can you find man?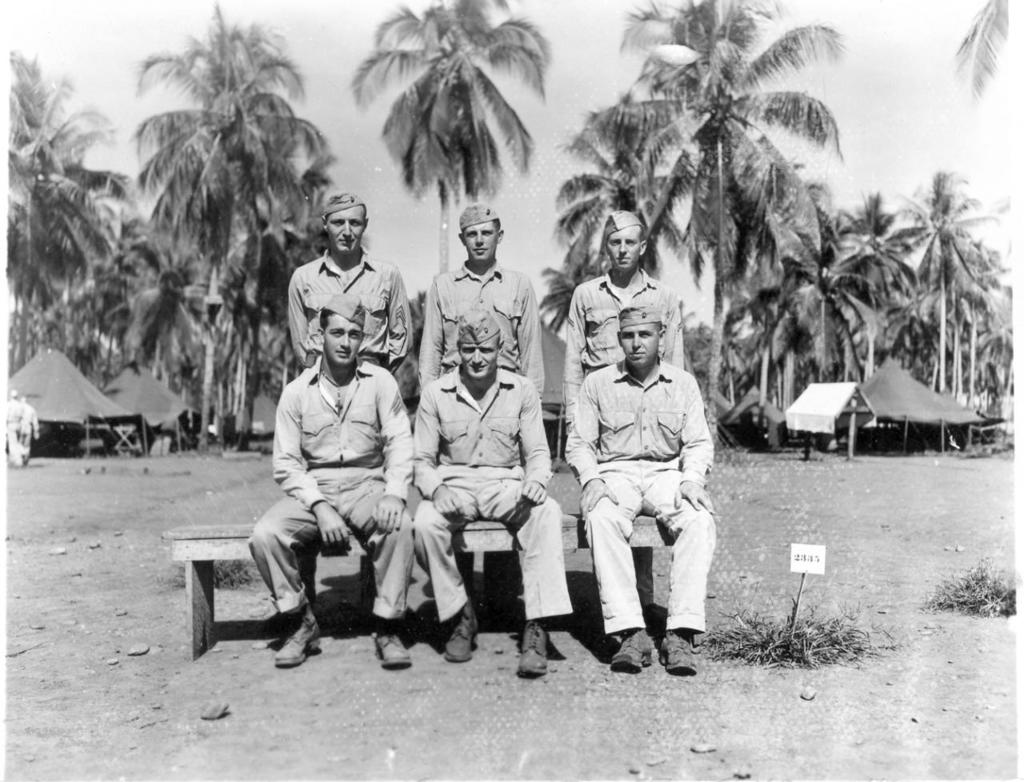
Yes, bounding box: x1=571, y1=307, x2=716, y2=679.
